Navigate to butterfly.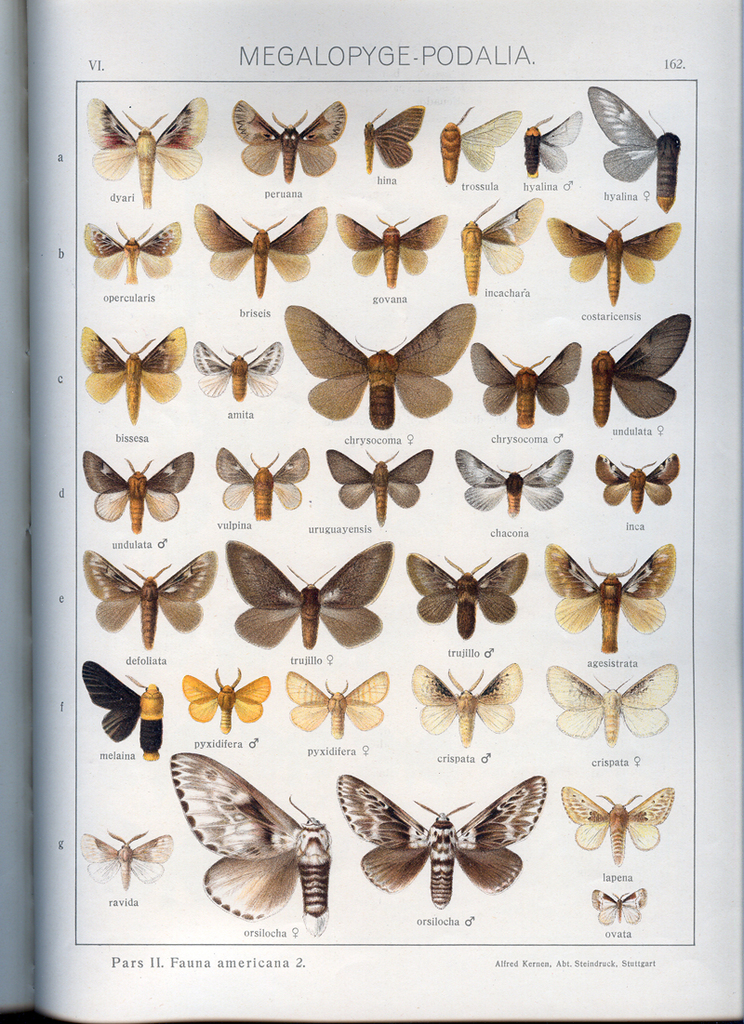
Navigation target: bbox=[551, 216, 686, 306].
